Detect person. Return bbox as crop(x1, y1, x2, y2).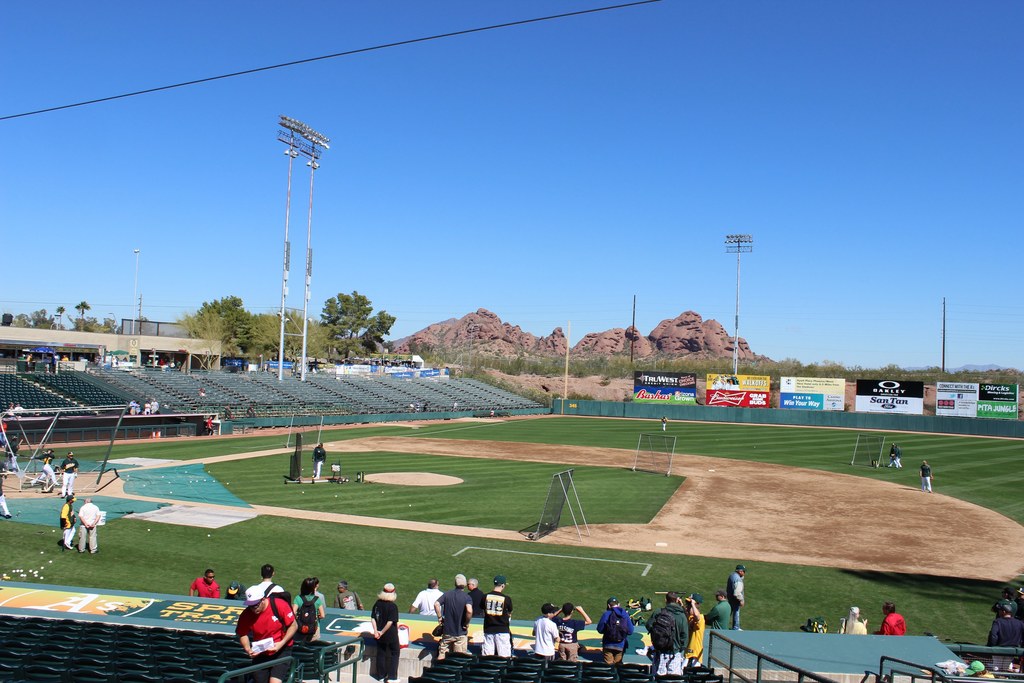
crop(1000, 588, 1018, 620).
